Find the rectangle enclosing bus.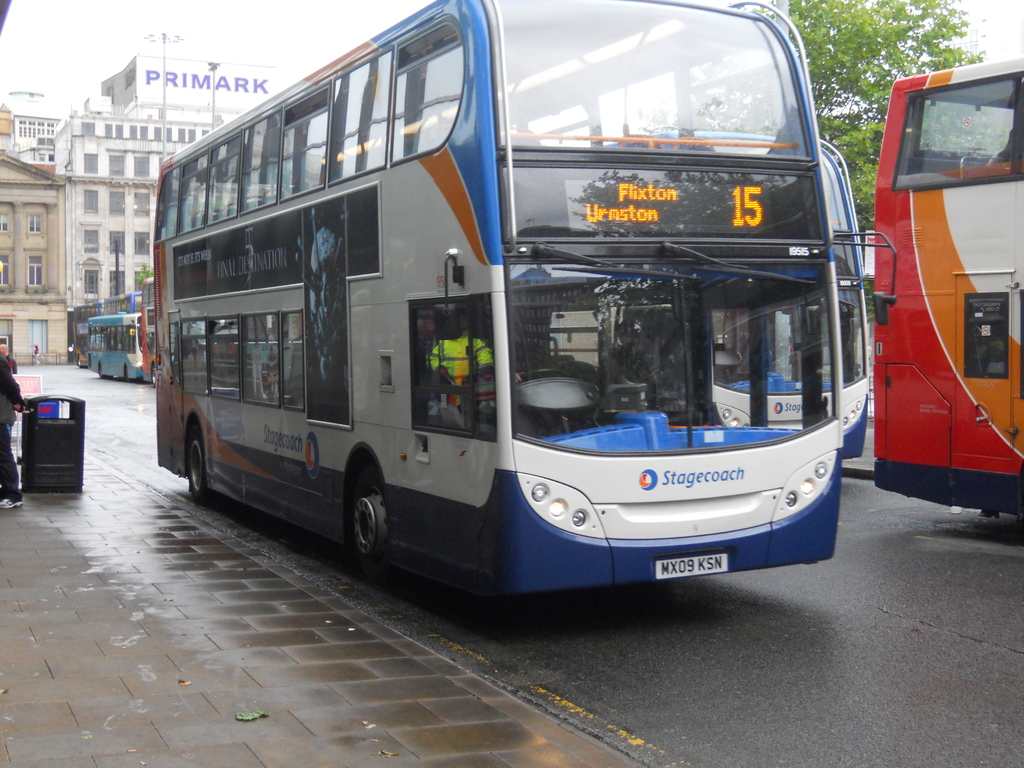
<region>103, 292, 154, 312</region>.
